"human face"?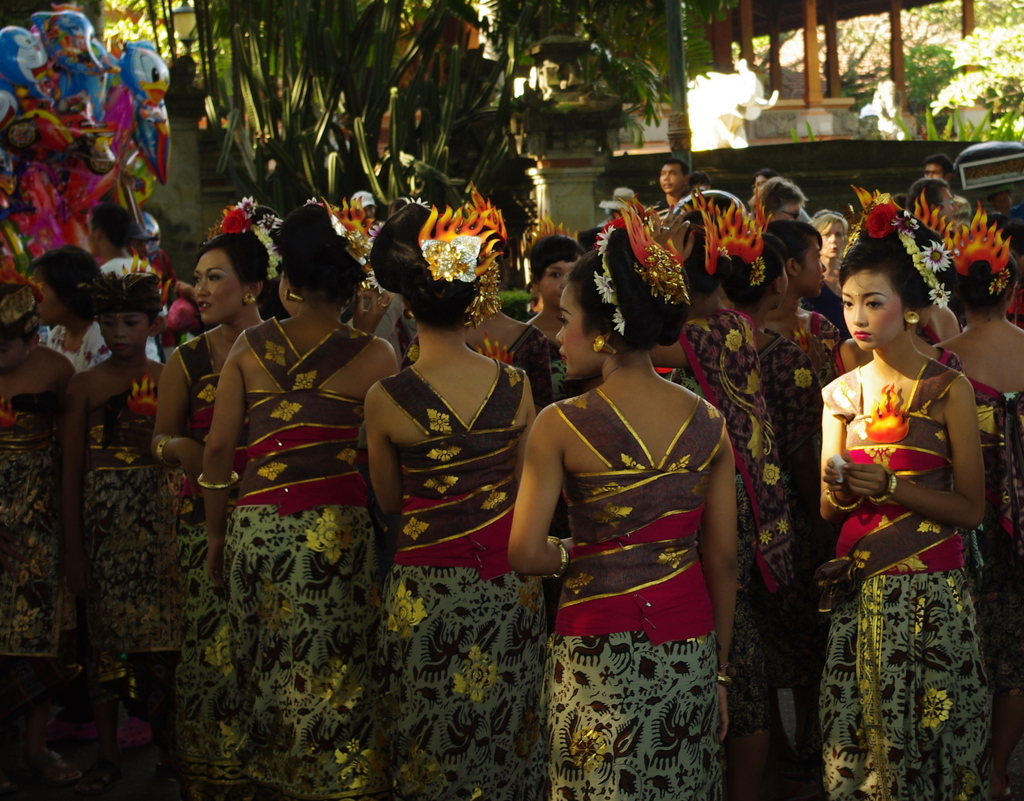
select_region(533, 250, 579, 303)
